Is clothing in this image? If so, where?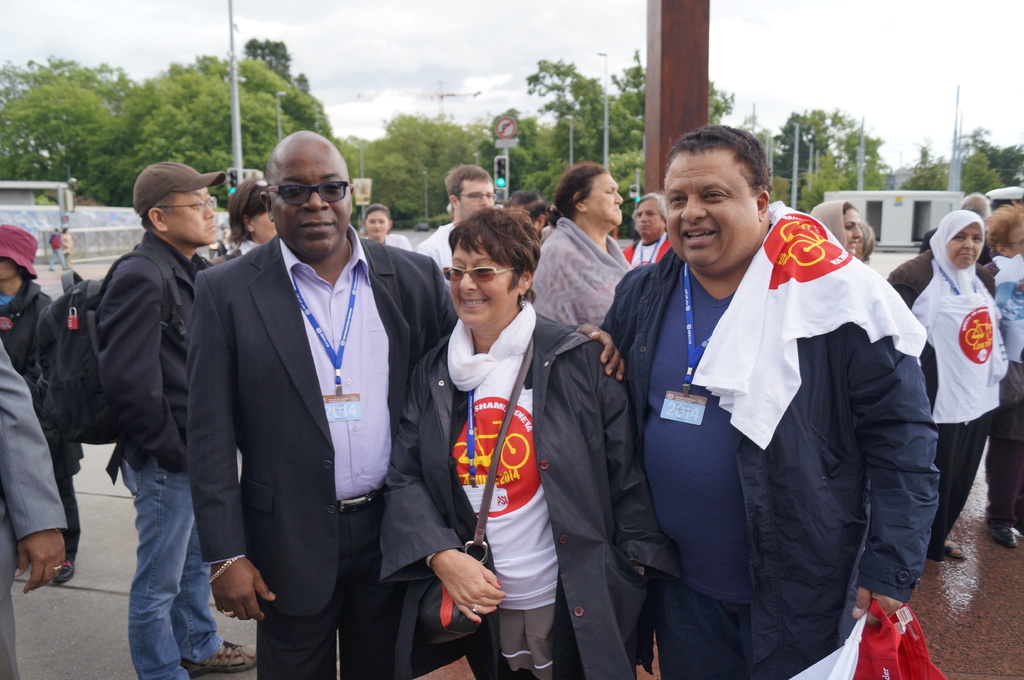
Yes, at box=[413, 222, 464, 272].
